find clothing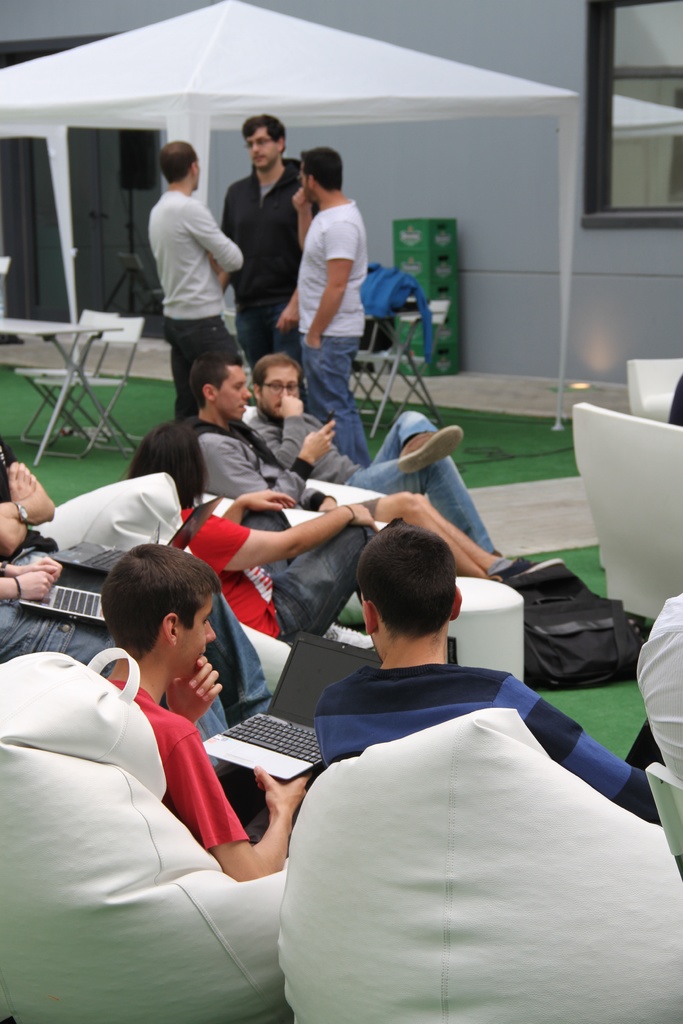
(299,189,370,462)
